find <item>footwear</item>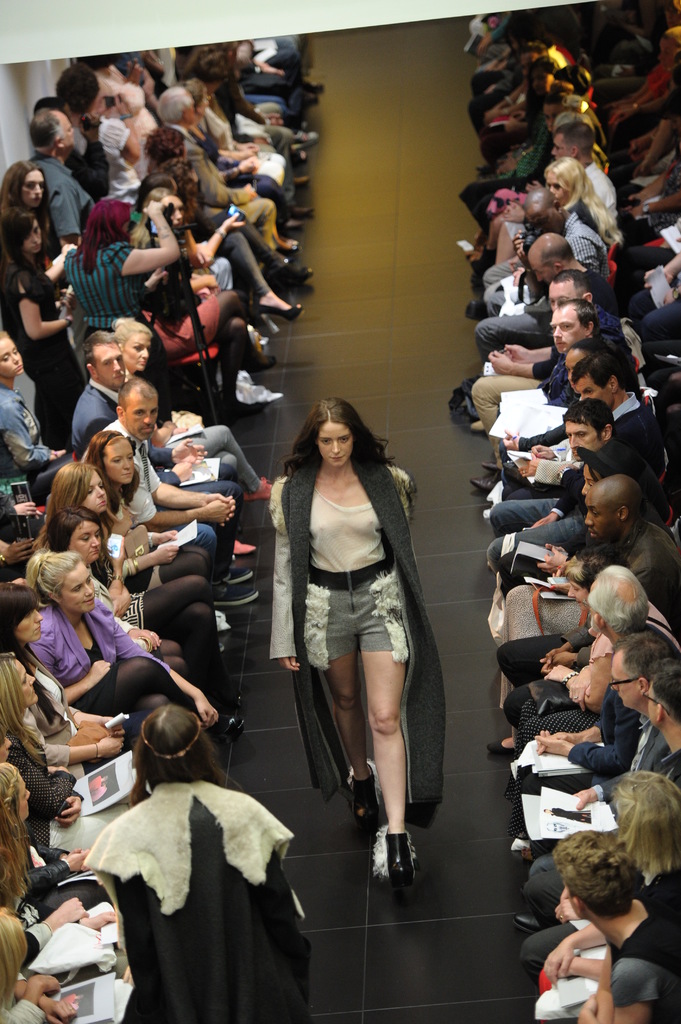
[x1=311, y1=78, x2=322, y2=94]
